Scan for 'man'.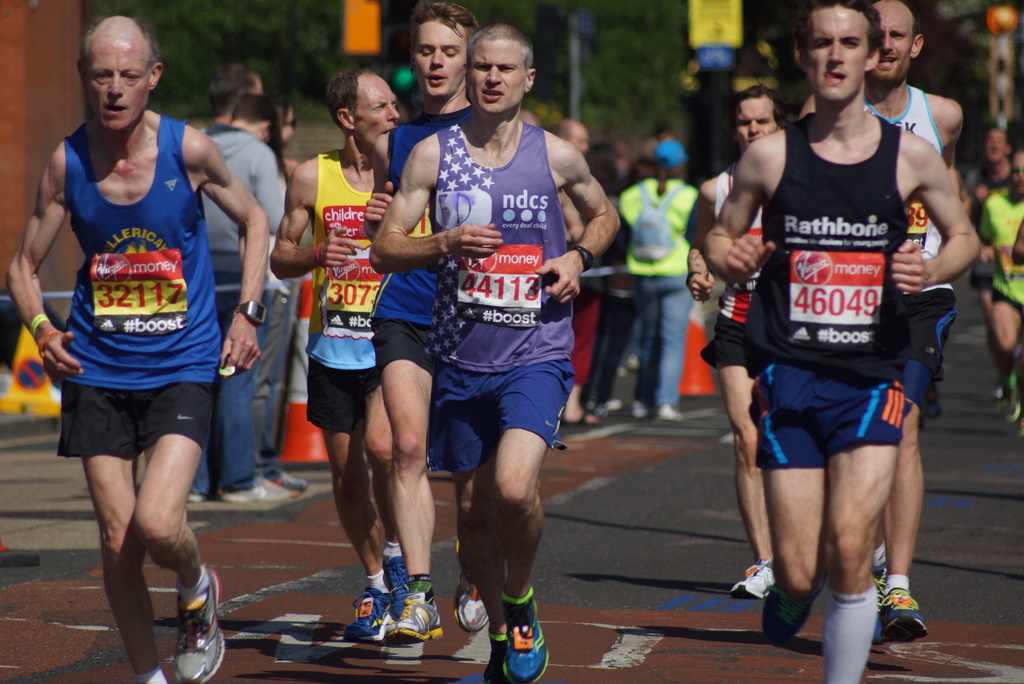
Scan result: x1=184, y1=98, x2=298, y2=505.
